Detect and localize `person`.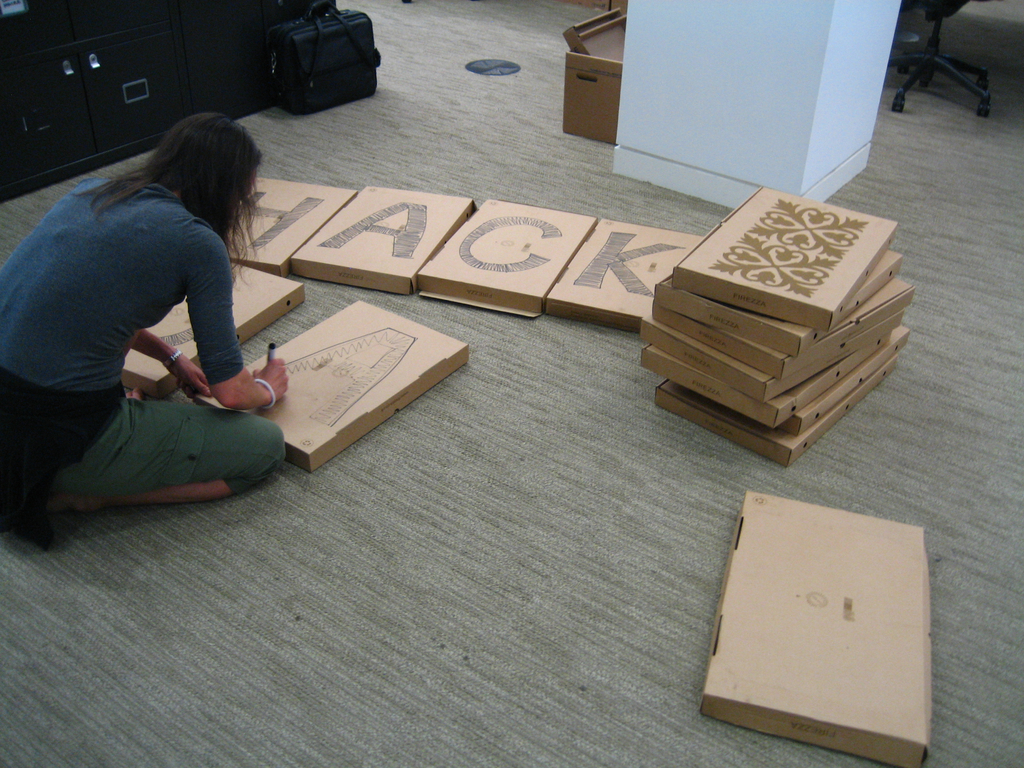
Localized at bbox(0, 115, 289, 544).
